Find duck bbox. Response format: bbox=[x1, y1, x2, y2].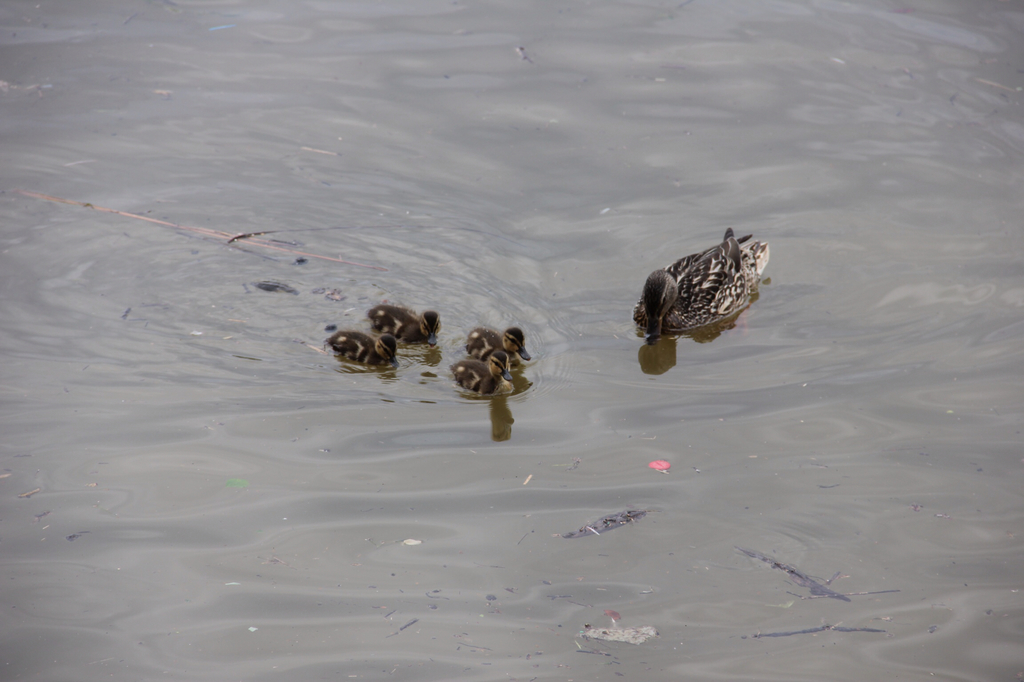
bbox=[369, 301, 442, 347].
